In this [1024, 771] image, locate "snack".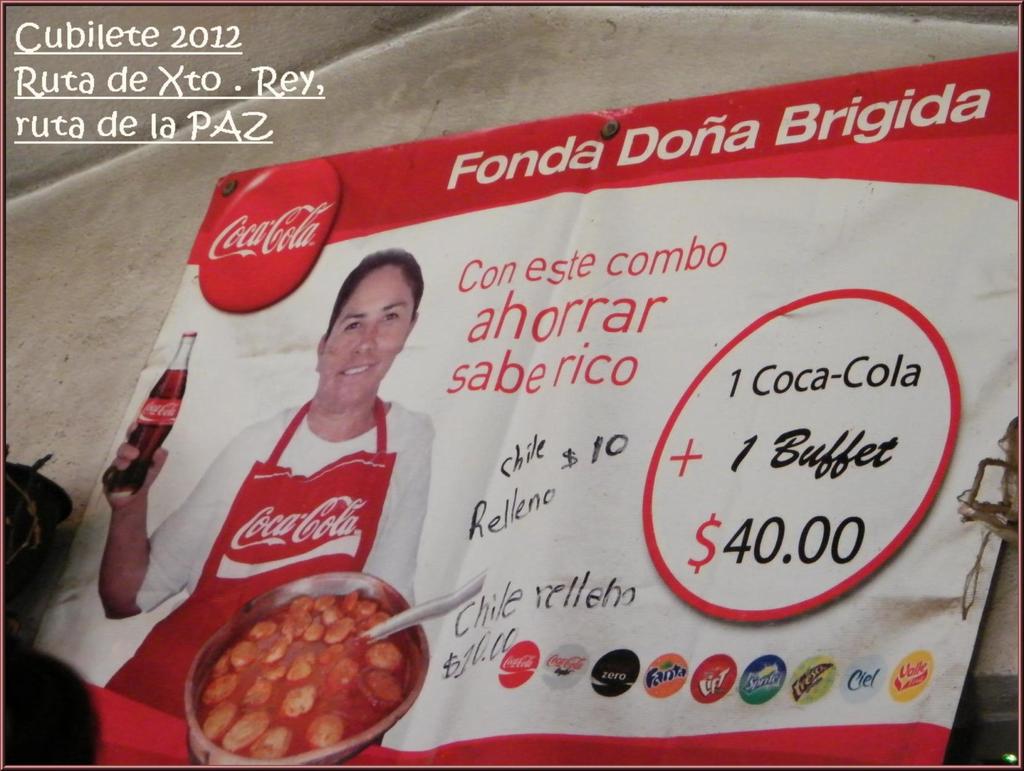
Bounding box: (169, 581, 422, 763).
